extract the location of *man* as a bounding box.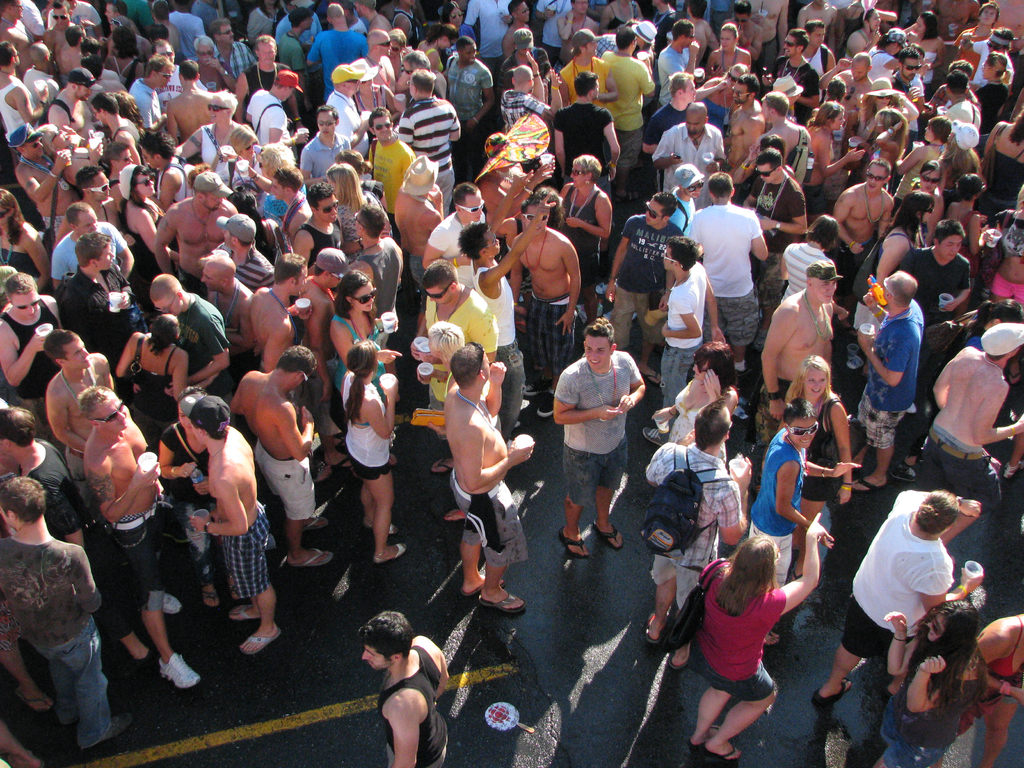
select_region(0, 404, 83, 540).
